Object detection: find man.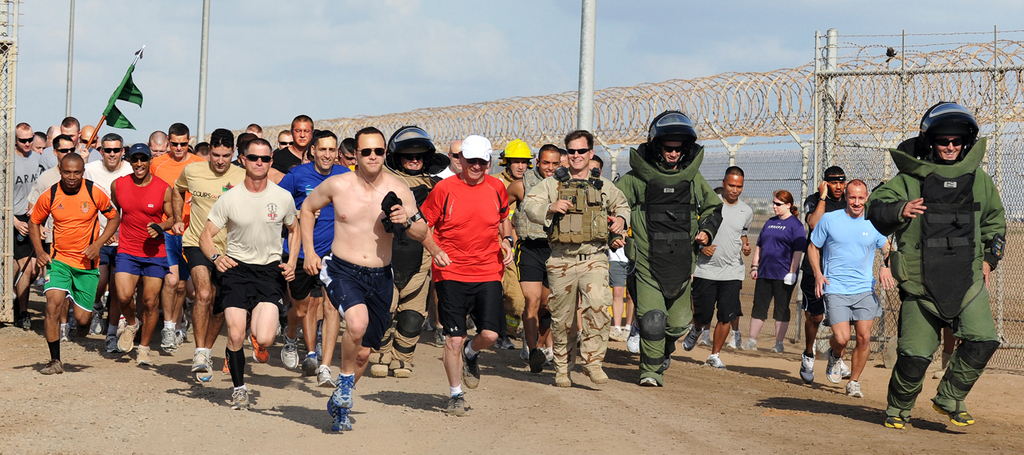
866:102:1009:435.
